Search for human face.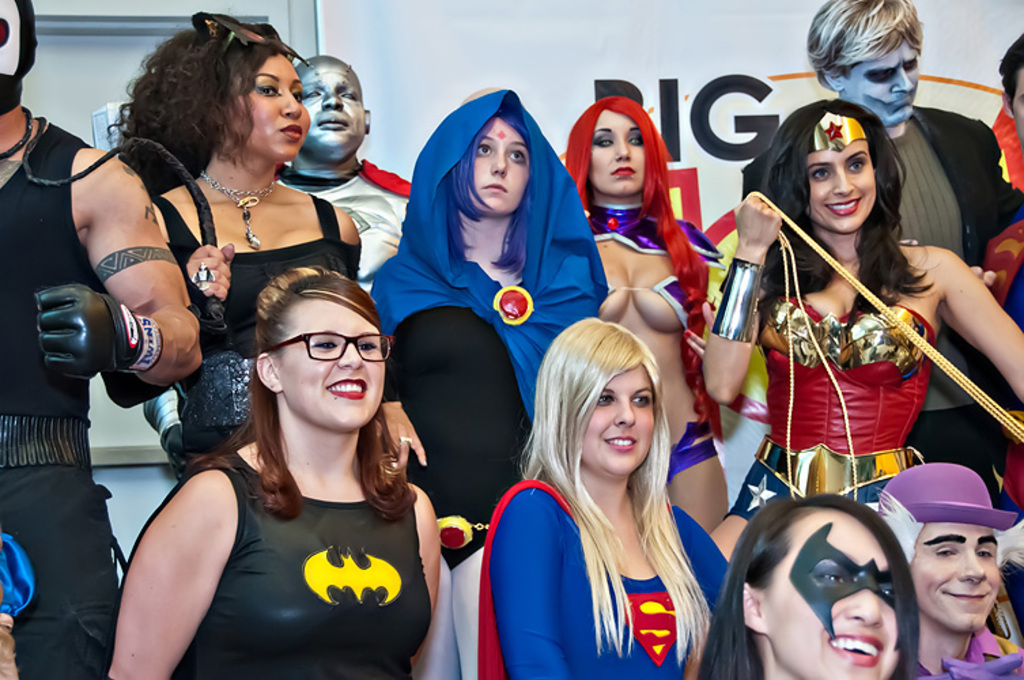
Found at [760, 507, 904, 679].
